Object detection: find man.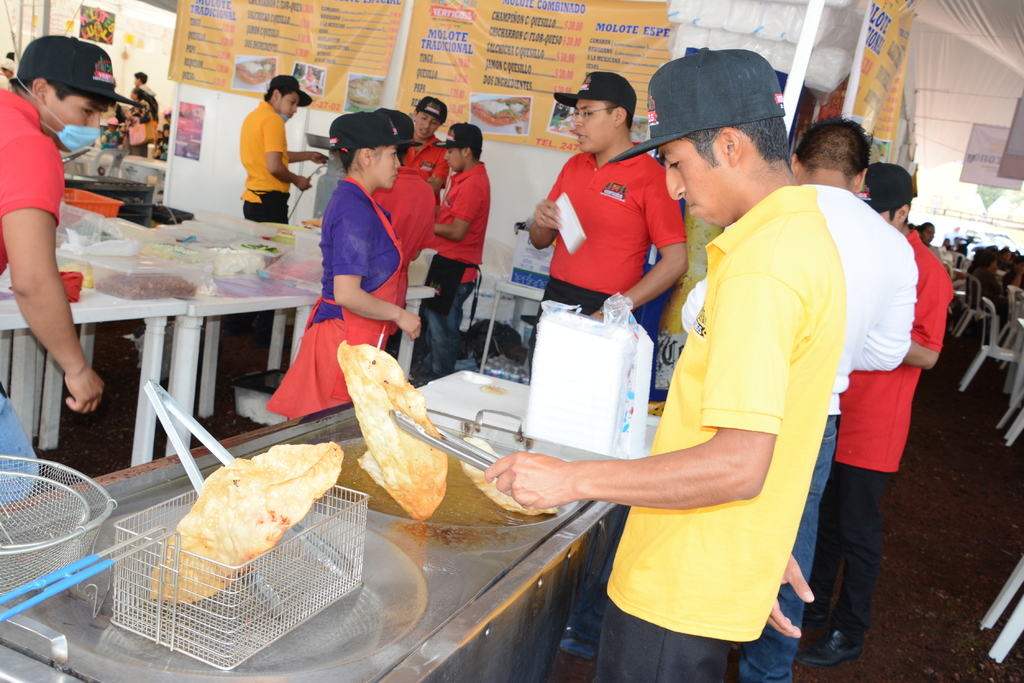
(0, 33, 141, 508).
